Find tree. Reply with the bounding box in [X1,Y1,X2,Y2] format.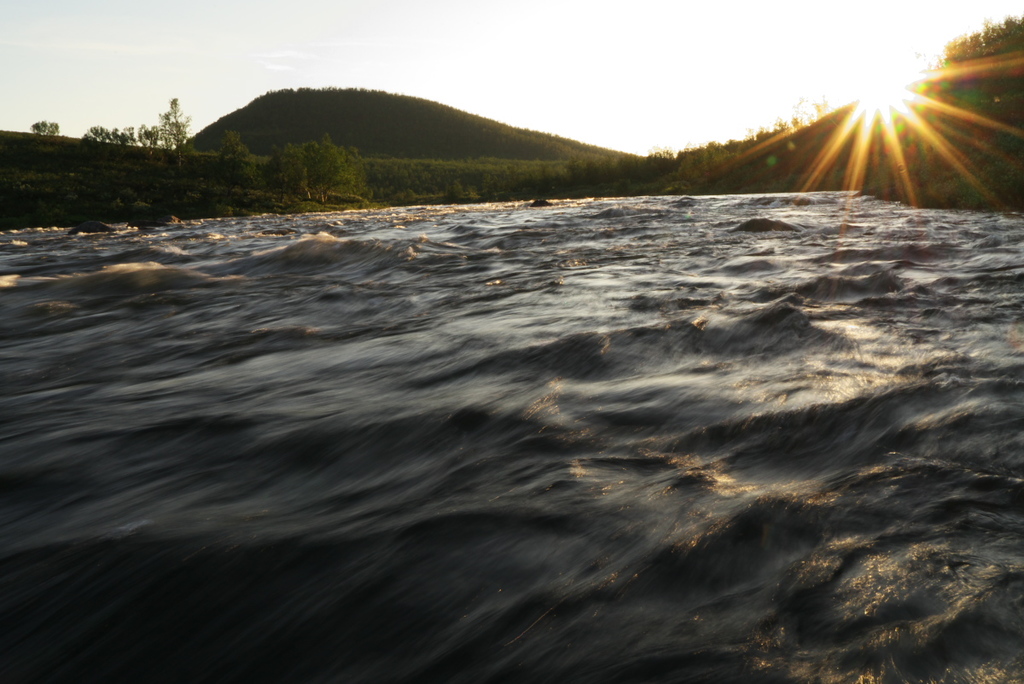
[161,89,195,168].
